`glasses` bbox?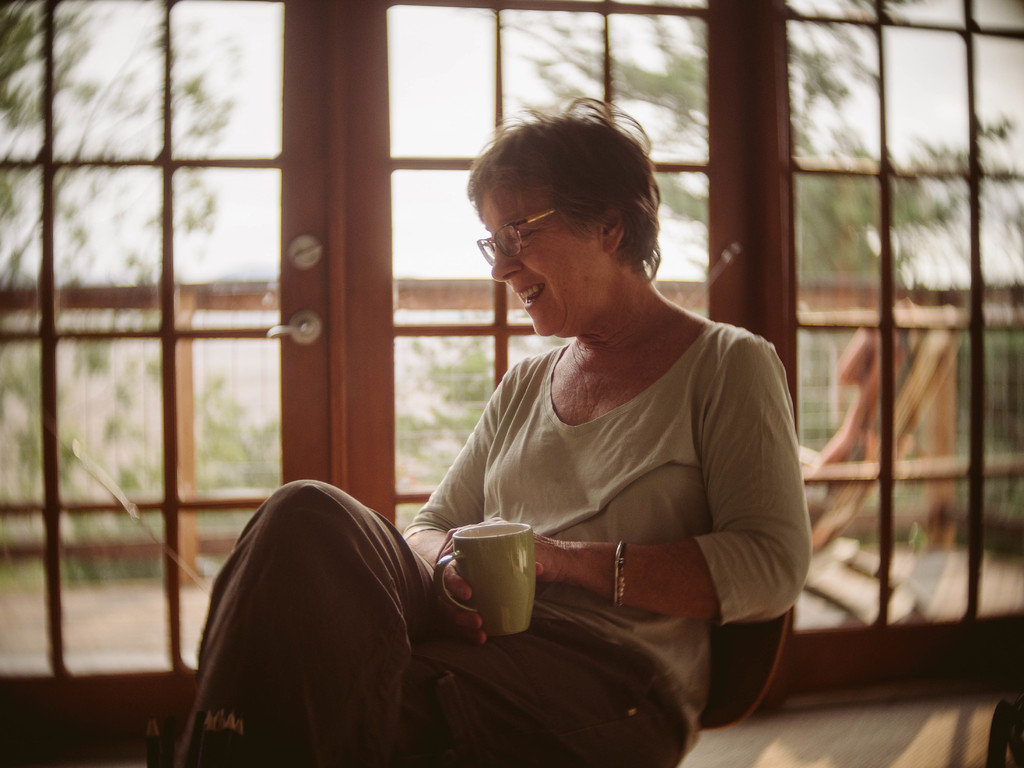
477, 205, 558, 263
